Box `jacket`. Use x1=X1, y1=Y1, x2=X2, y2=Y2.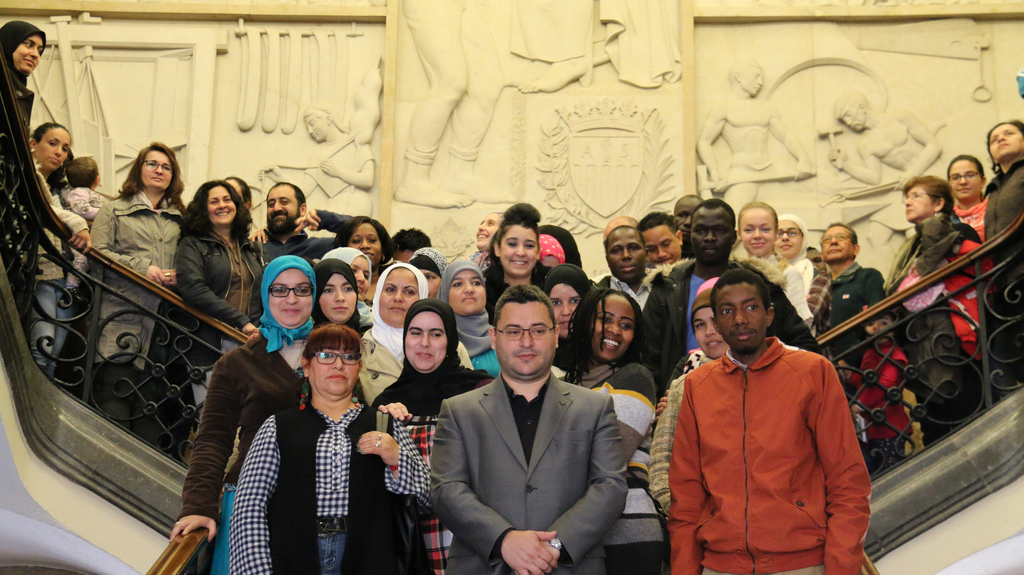
x1=667, y1=336, x2=872, y2=574.
